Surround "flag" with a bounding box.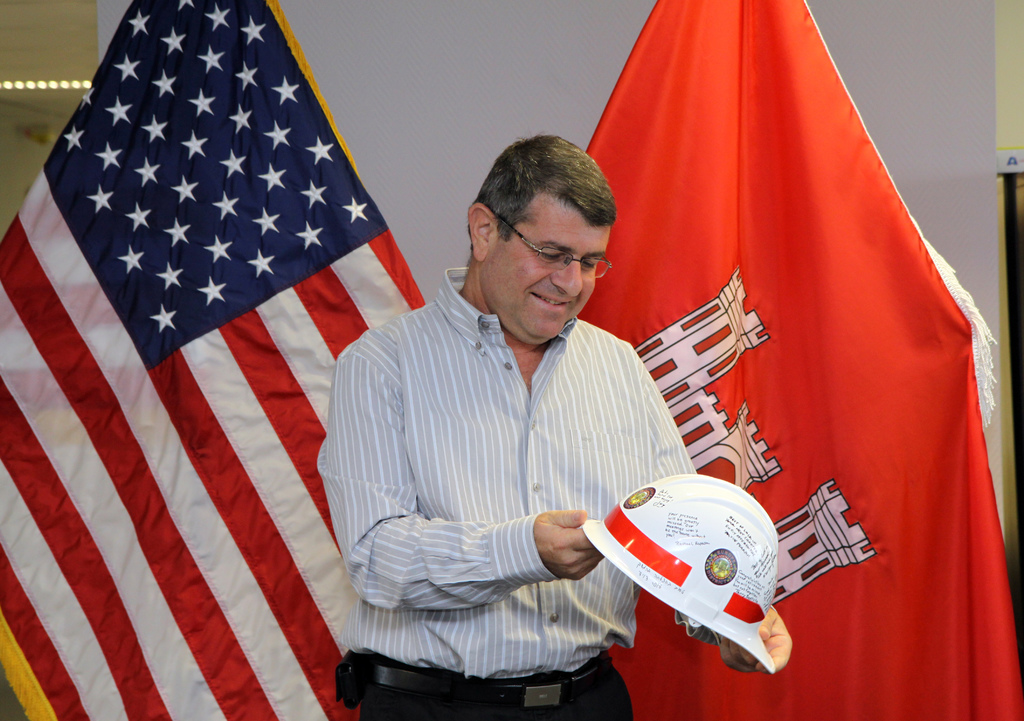
rect(575, 0, 1023, 720).
